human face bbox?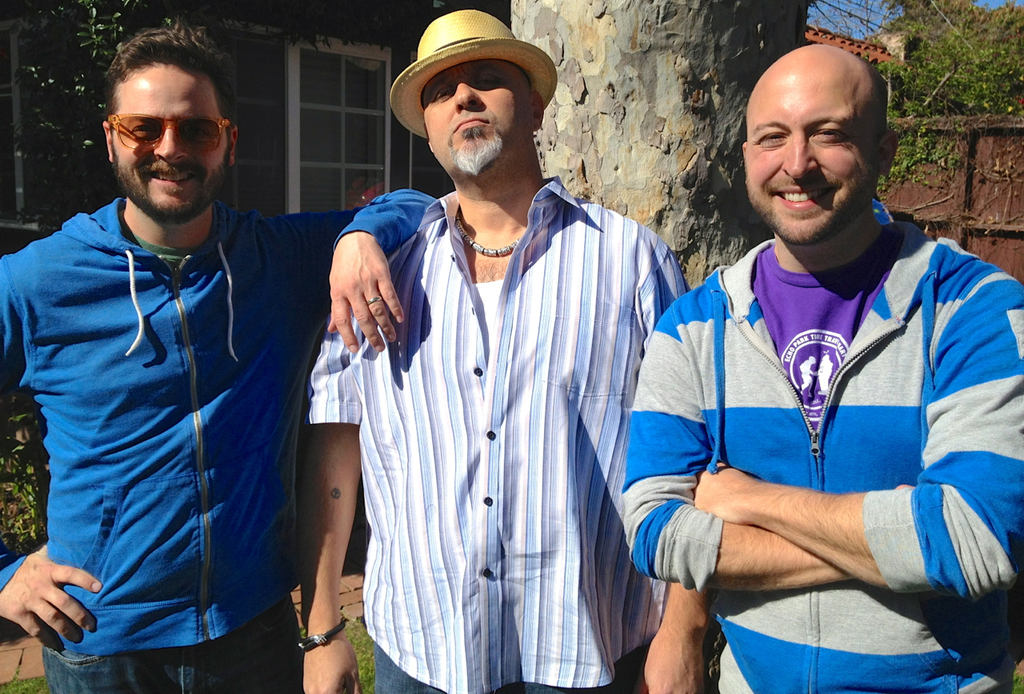
BBox(114, 63, 230, 218)
